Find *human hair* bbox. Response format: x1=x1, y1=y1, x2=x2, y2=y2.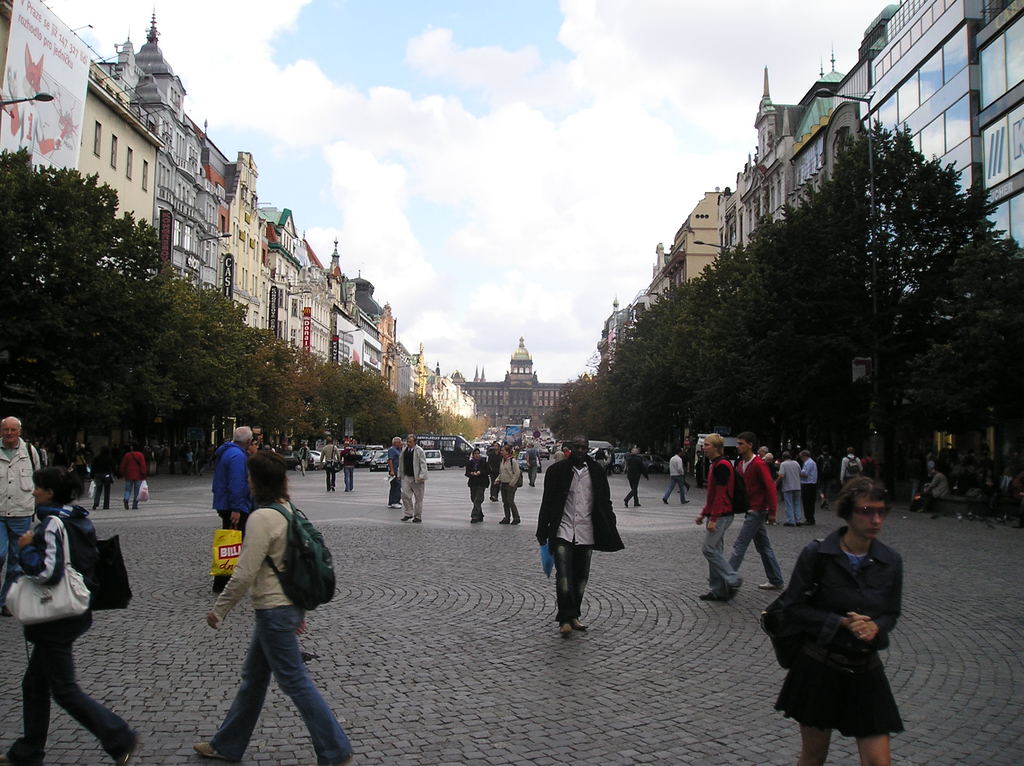
x1=738, y1=432, x2=758, y2=445.
